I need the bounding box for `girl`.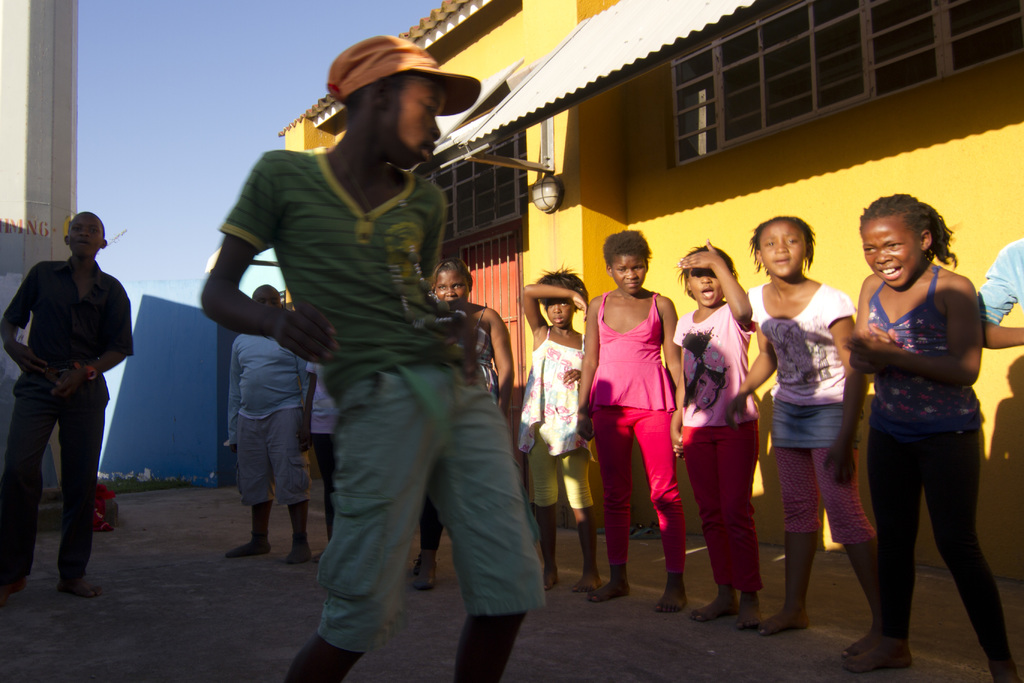
Here it is: bbox=[408, 257, 513, 583].
